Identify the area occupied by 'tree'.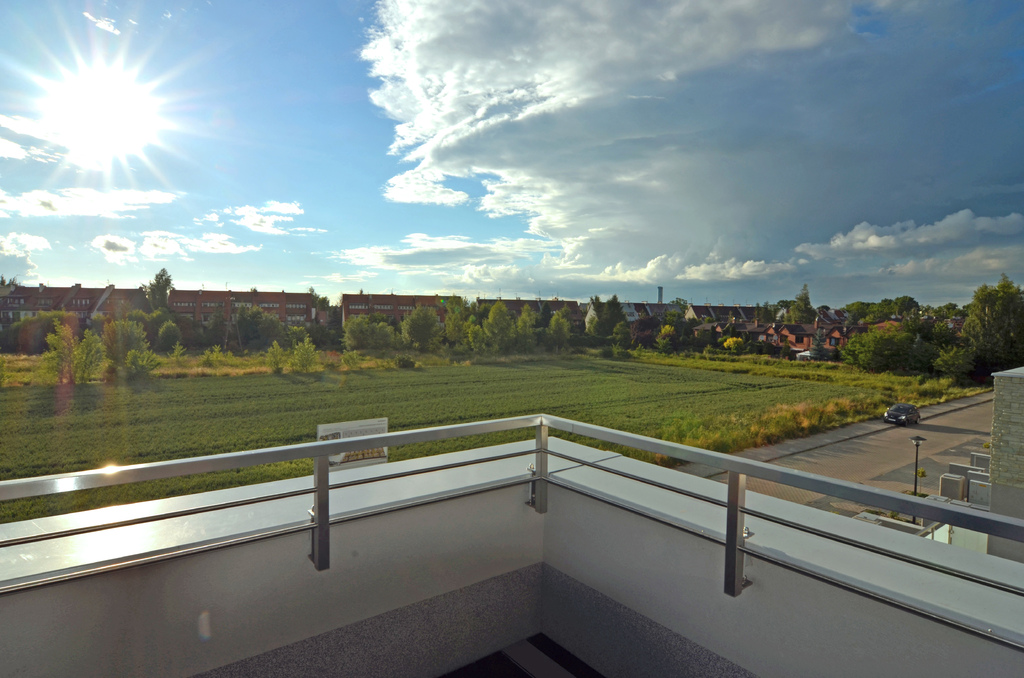
Area: [x1=141, y1=266, x2=189, y2=339].
